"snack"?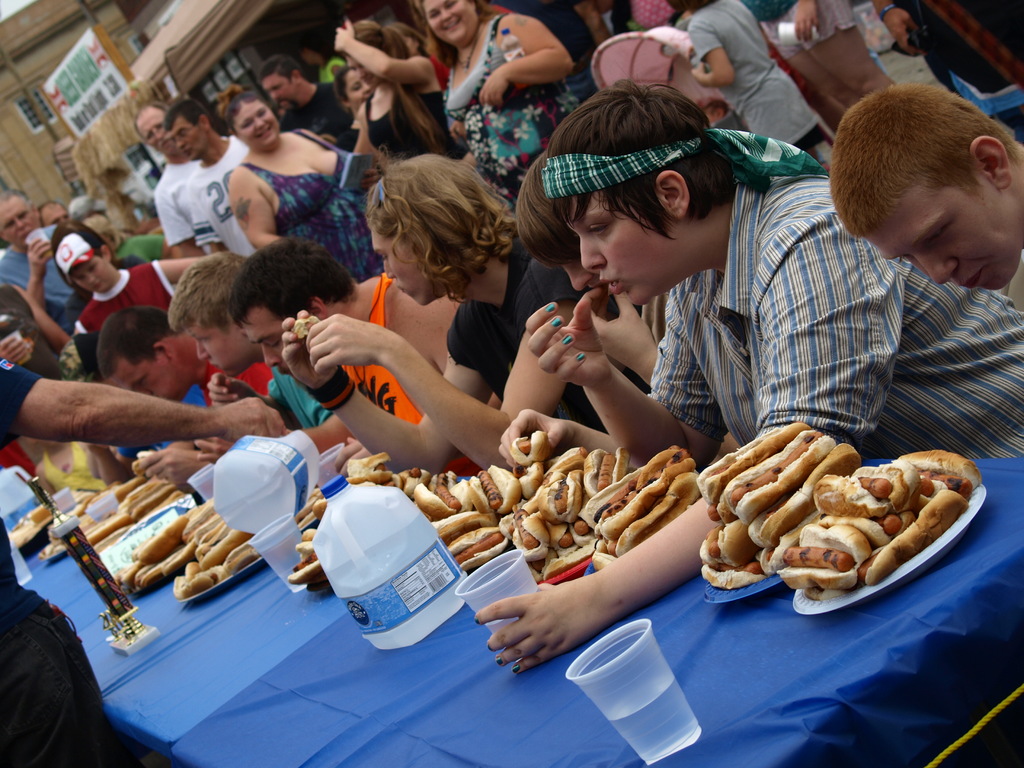
pyautogui.locateOnScreen(118, 504, 209, 582)
